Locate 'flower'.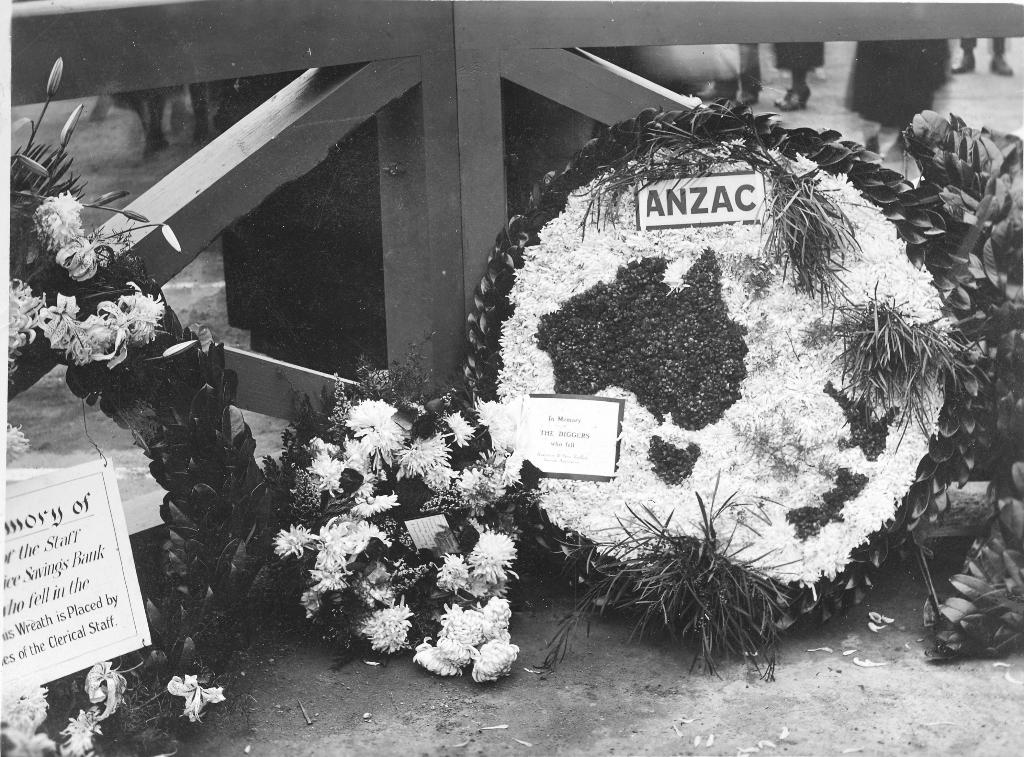
Bounding box: (x1=60, y1=706, x2=102, y2=756).
